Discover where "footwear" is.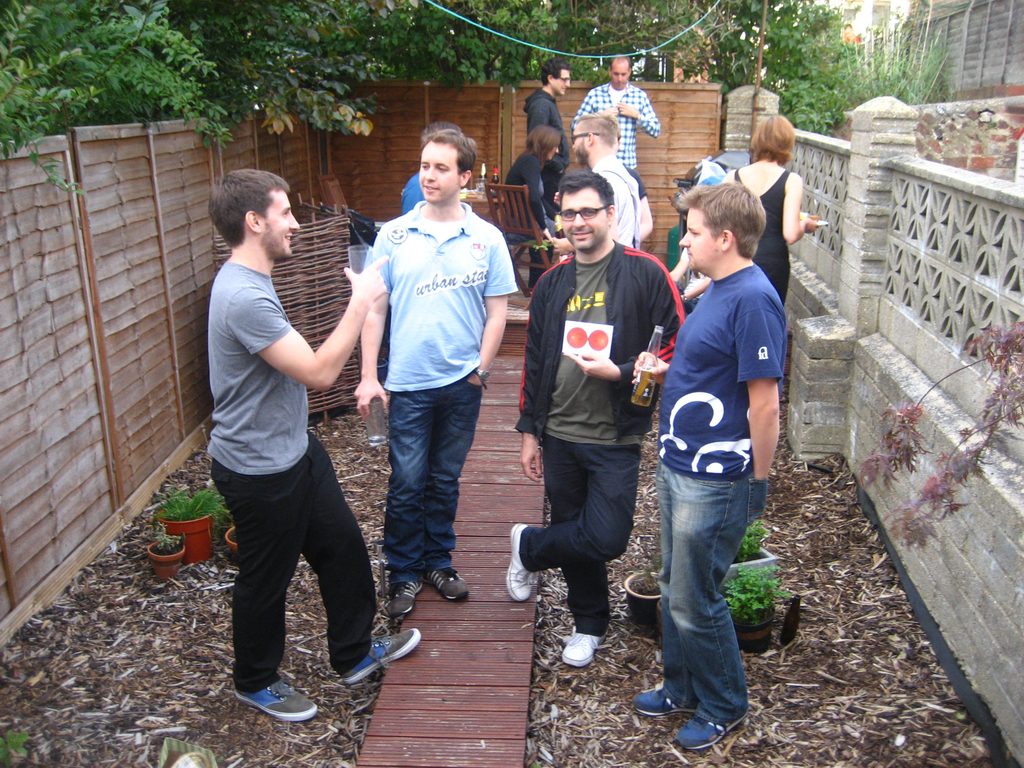
Discovered at [559,621,602,666].
